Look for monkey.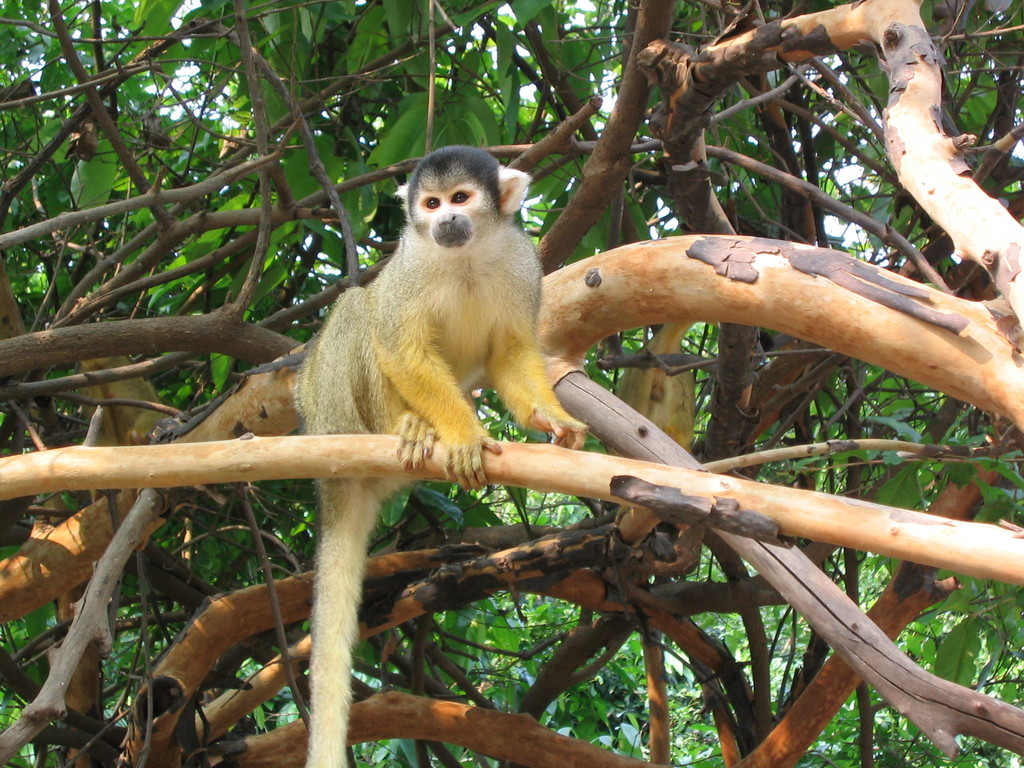
Found: bbox(193, 159, 580, 733).
